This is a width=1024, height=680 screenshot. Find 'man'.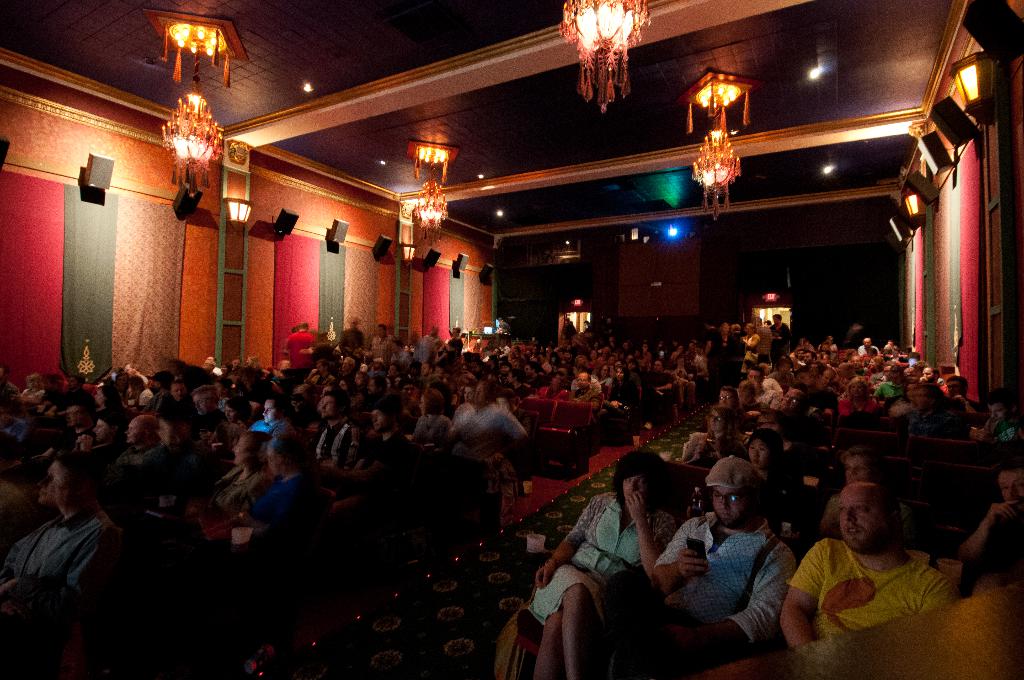
Bounding box: [x1=758, y1=321, x2=778, y2=364].
